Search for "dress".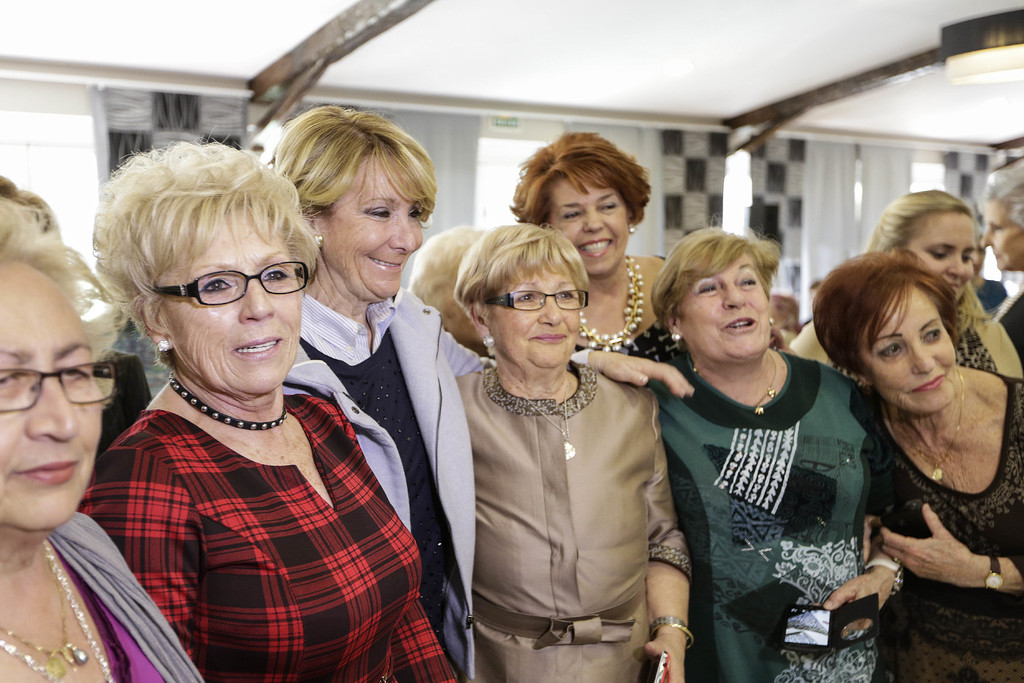
Found at <box>864,374,1023,682</box>.
